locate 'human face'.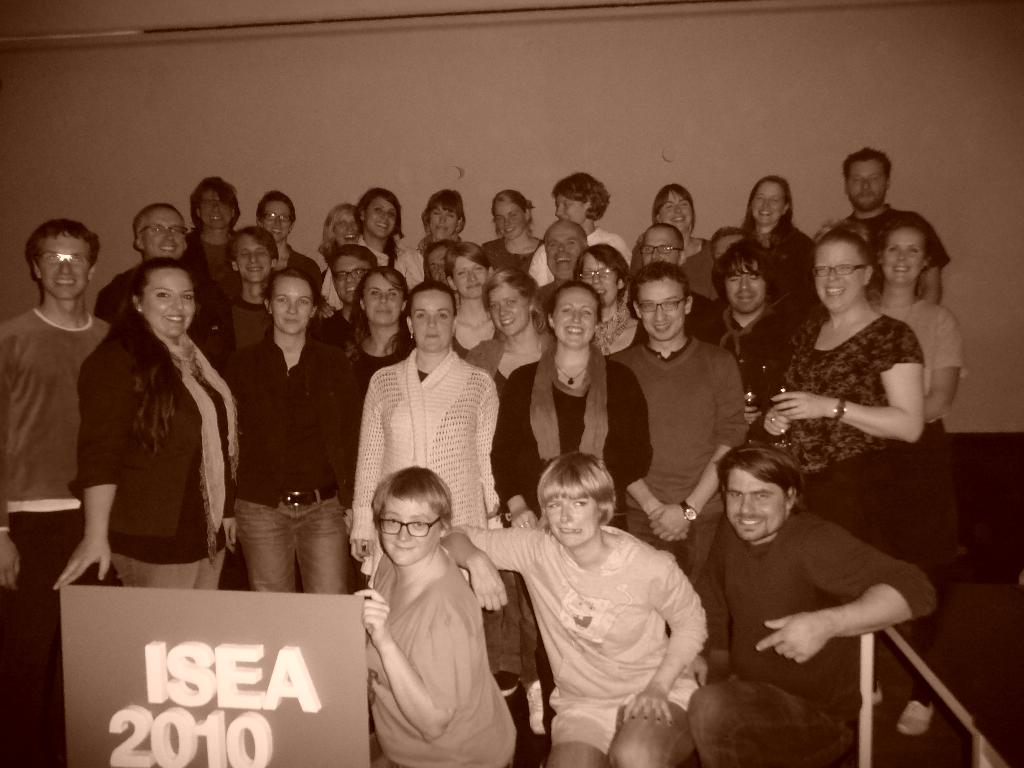
Bounding box: BBox(144, 264, 197, 335).
